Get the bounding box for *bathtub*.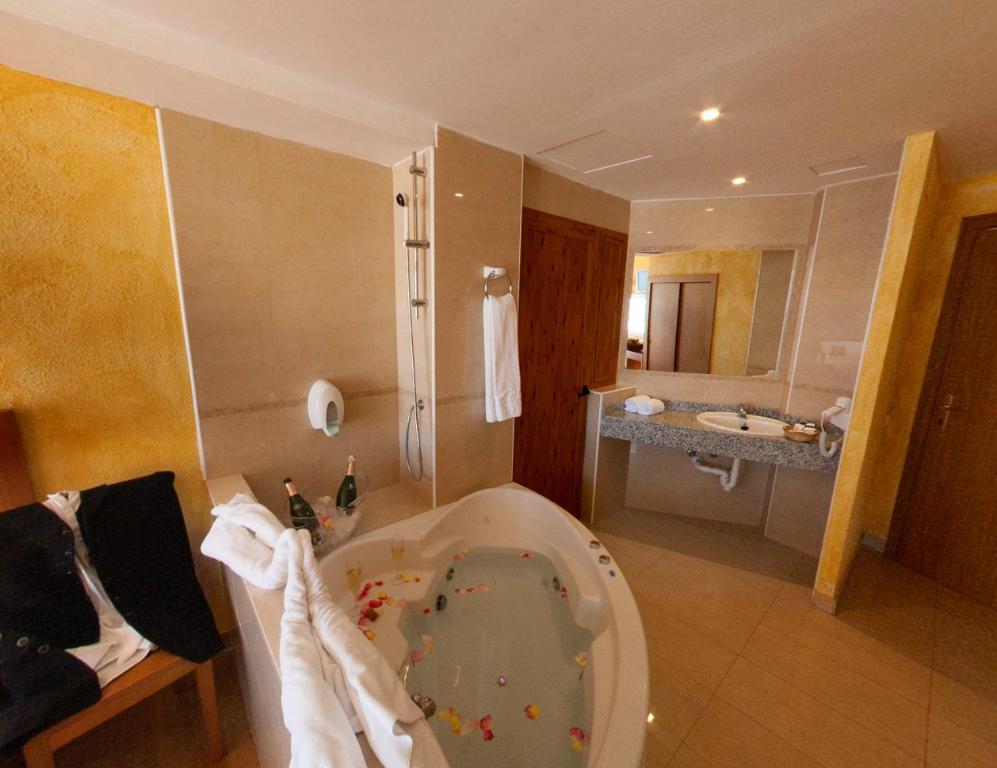
select_region(301, 476, 650, 767).
